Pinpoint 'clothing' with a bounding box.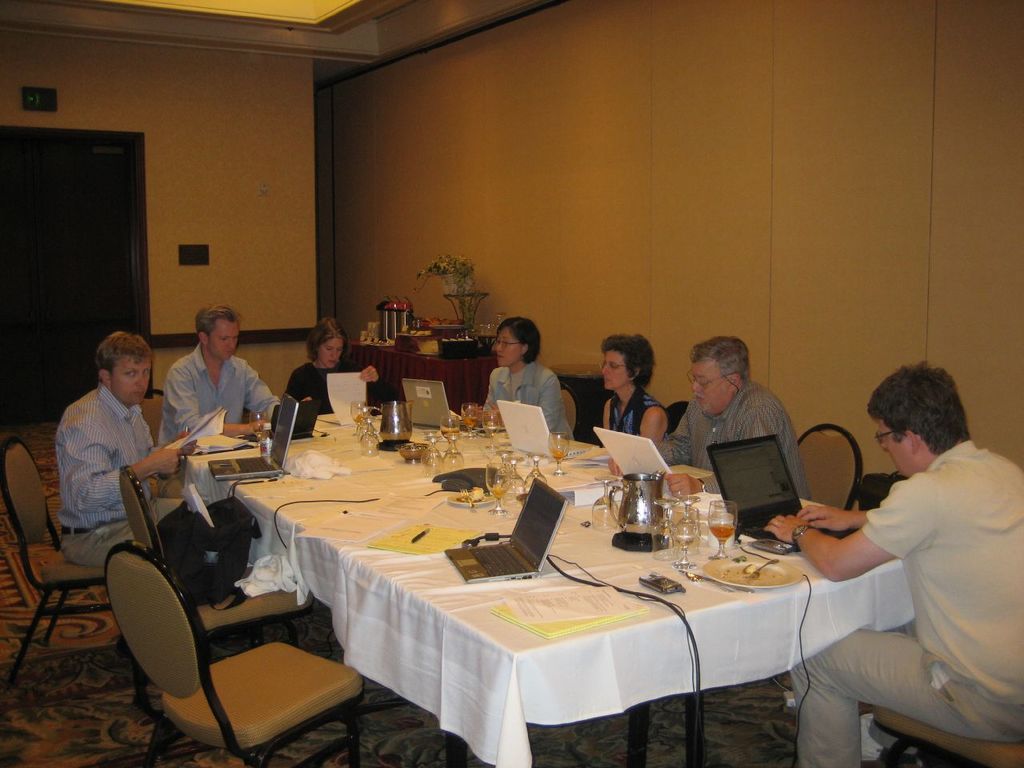
crop(605, 383, 665, 439).
